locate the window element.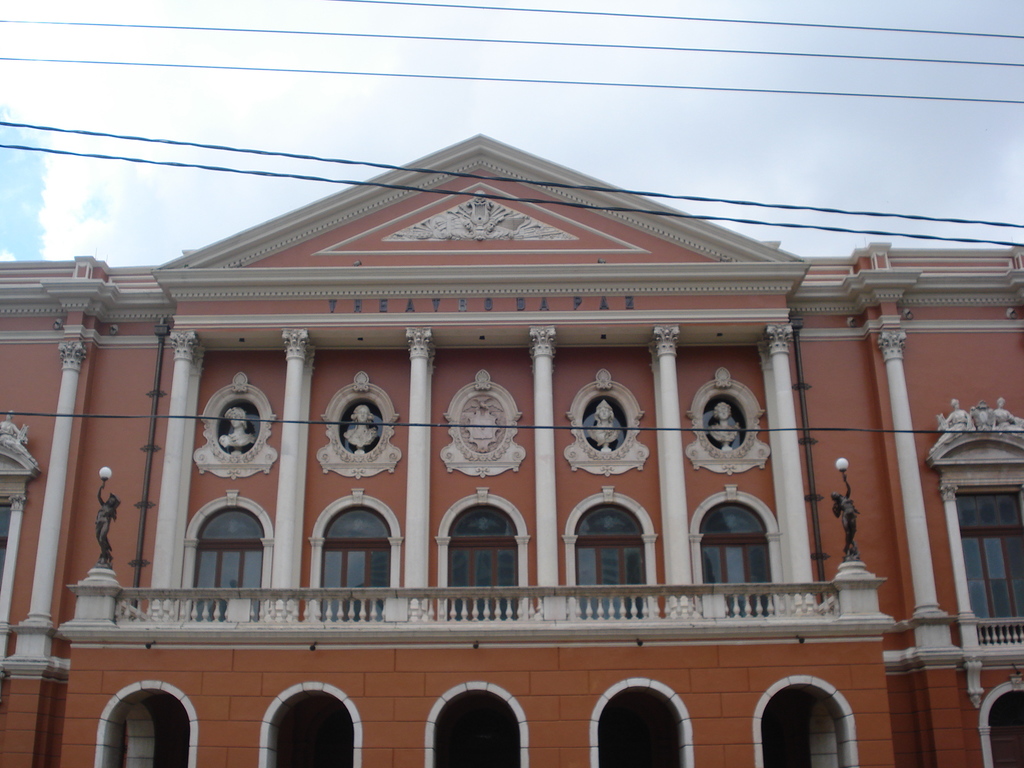
Element bbox: BBox(323, 507, 392, 621).
